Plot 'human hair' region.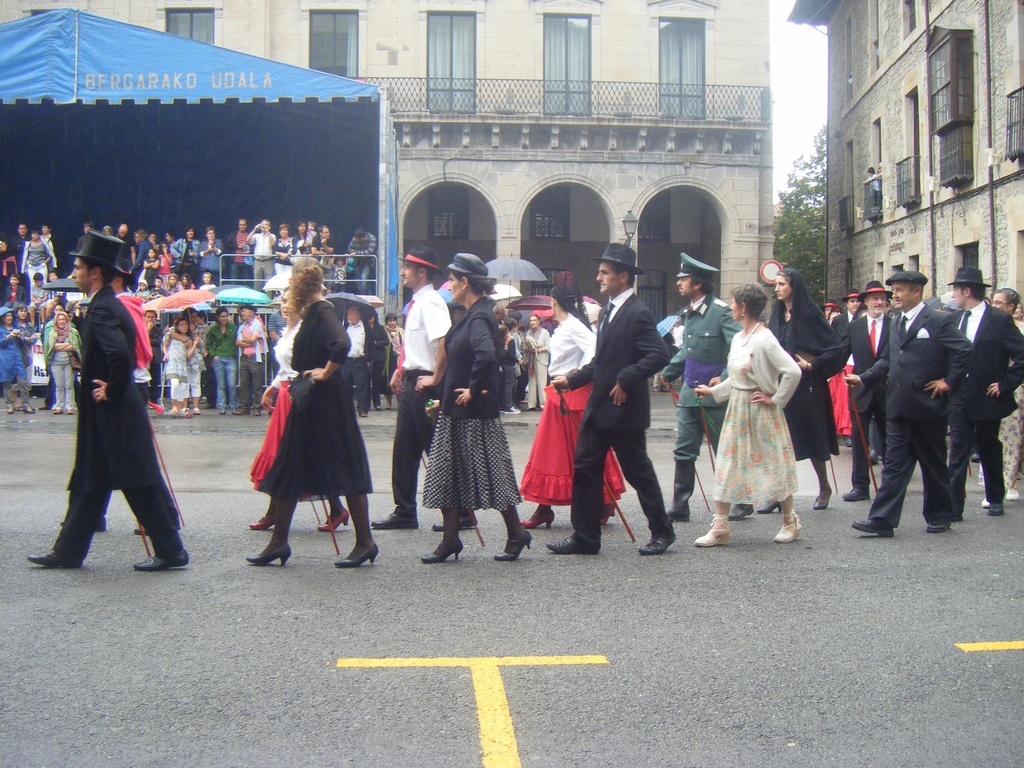
Plotted at 505:317:515:330.
